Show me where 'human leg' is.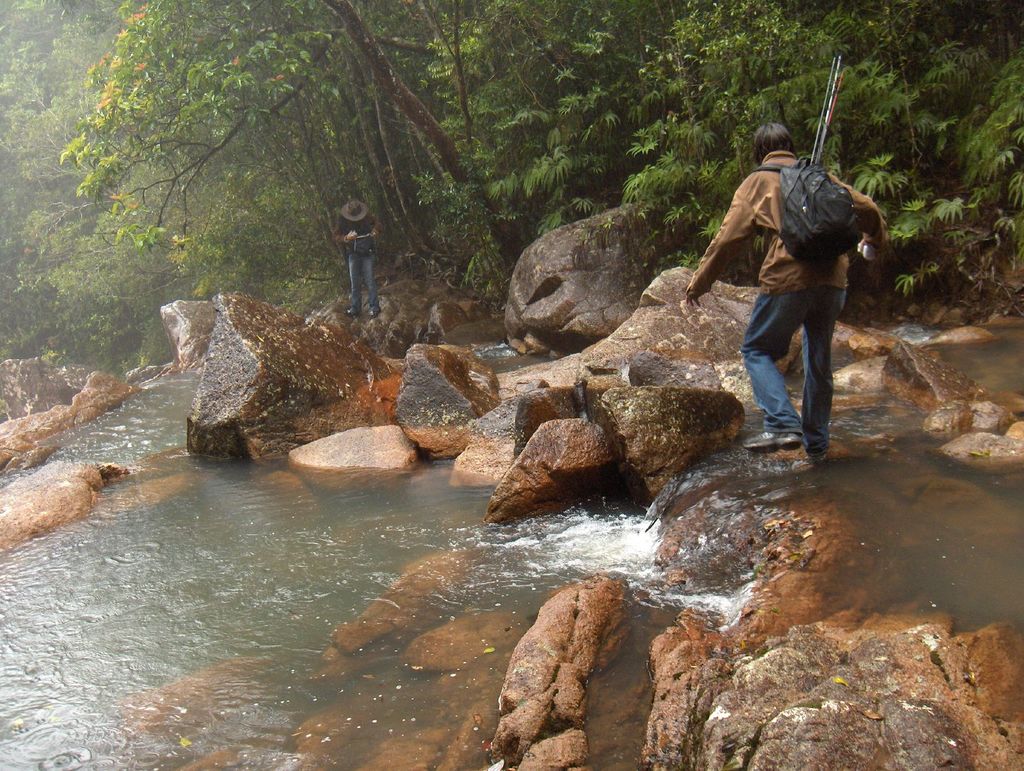
'human leg' is at region(358, 247, 381, 315).
